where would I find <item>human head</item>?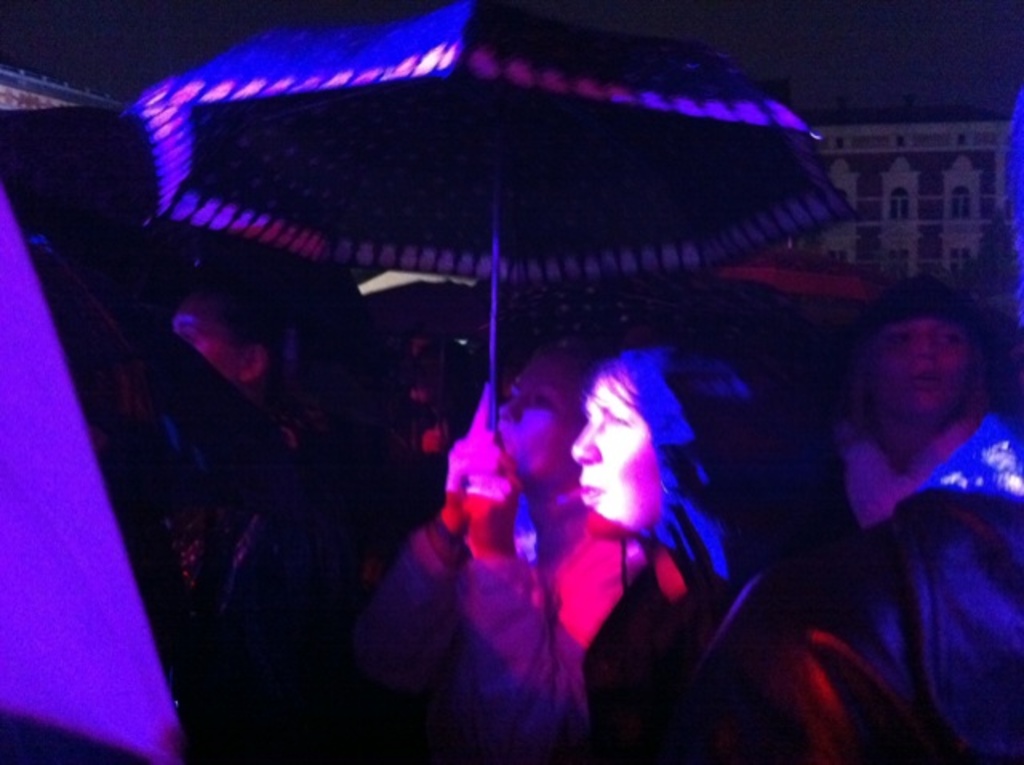
At 170,277,270,408.
